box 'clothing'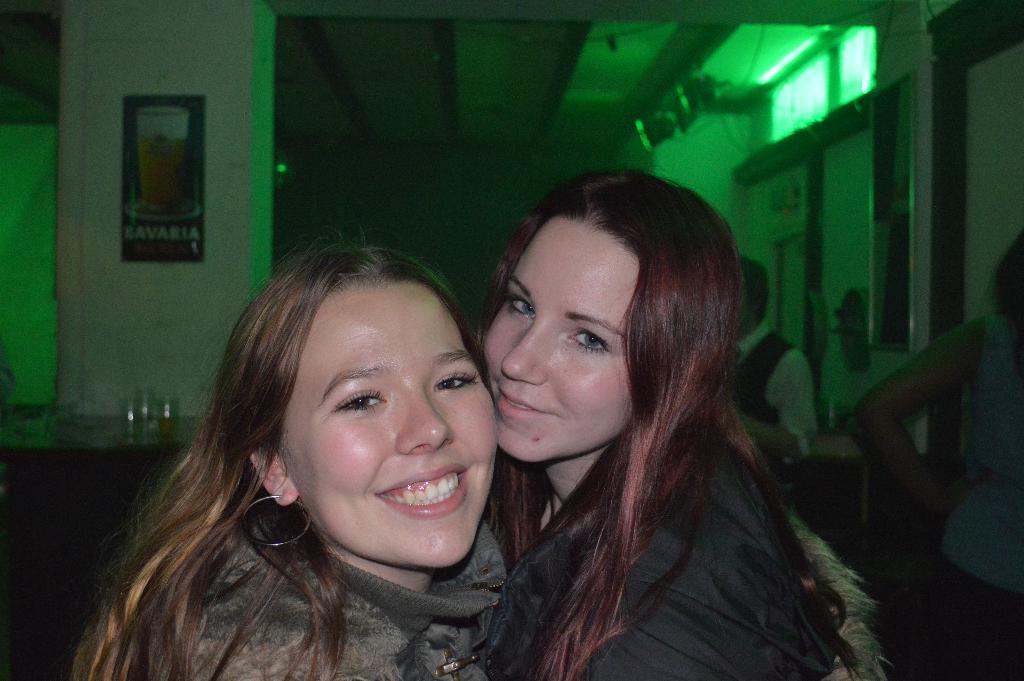
484/425/842/680
